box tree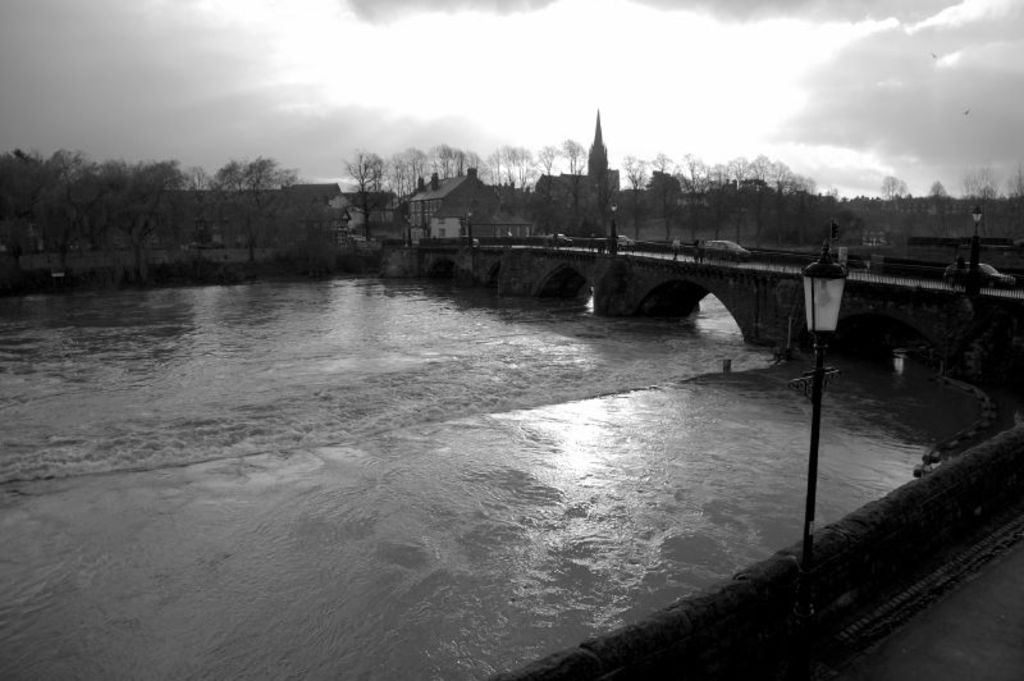
<box>262,187,361,275</box>
